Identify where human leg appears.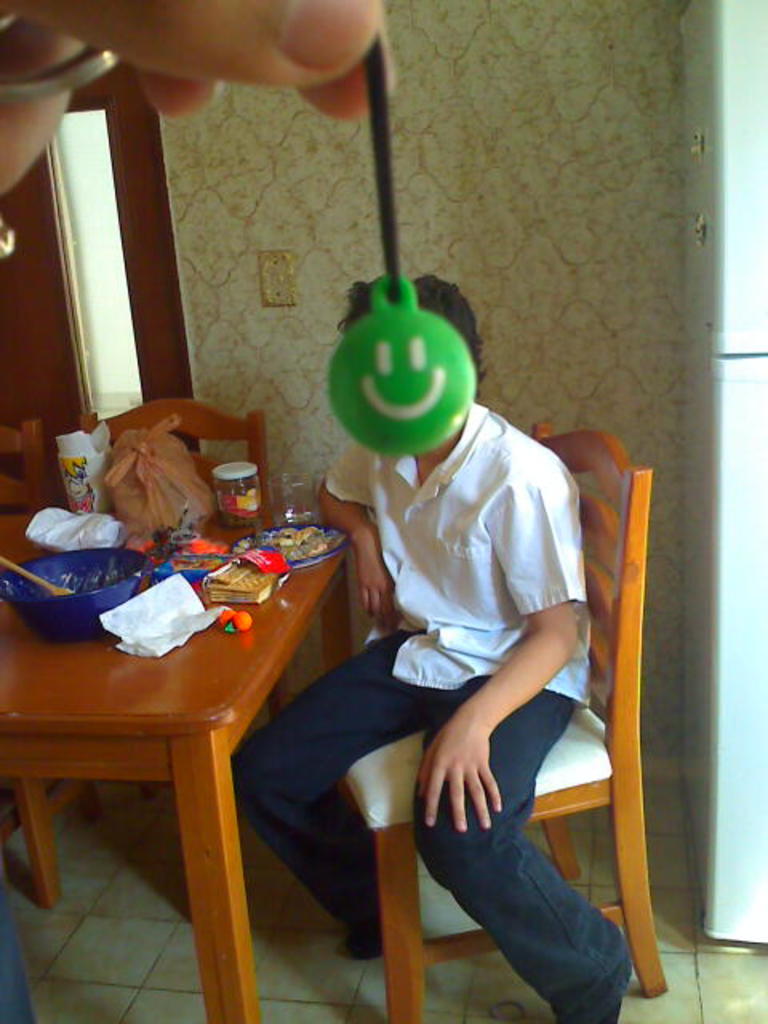
Appears at {"left": 238, "top": 619, "right": 437, "bottom": 946}.
